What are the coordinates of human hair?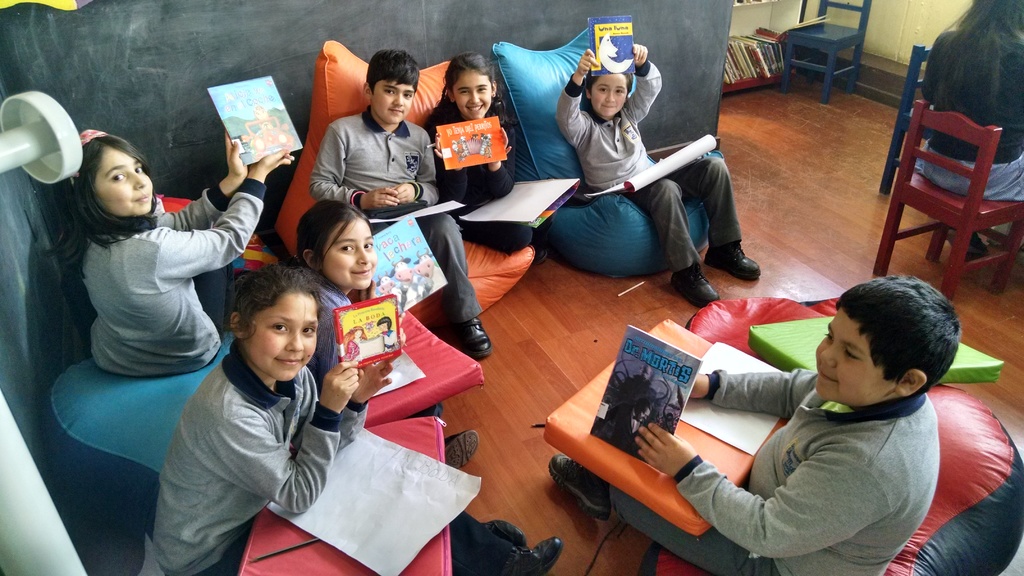
{"left": 36, "top": 125, "right": 159, "bottom": 275}.
